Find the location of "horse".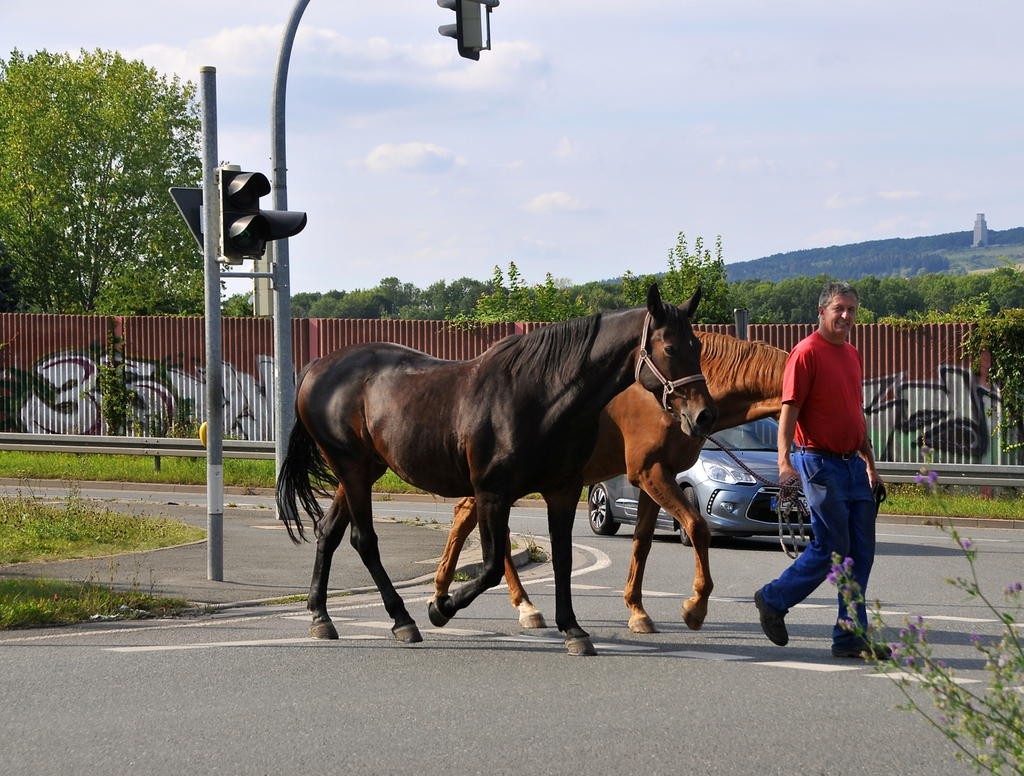
Location: 431 327 792 638.
